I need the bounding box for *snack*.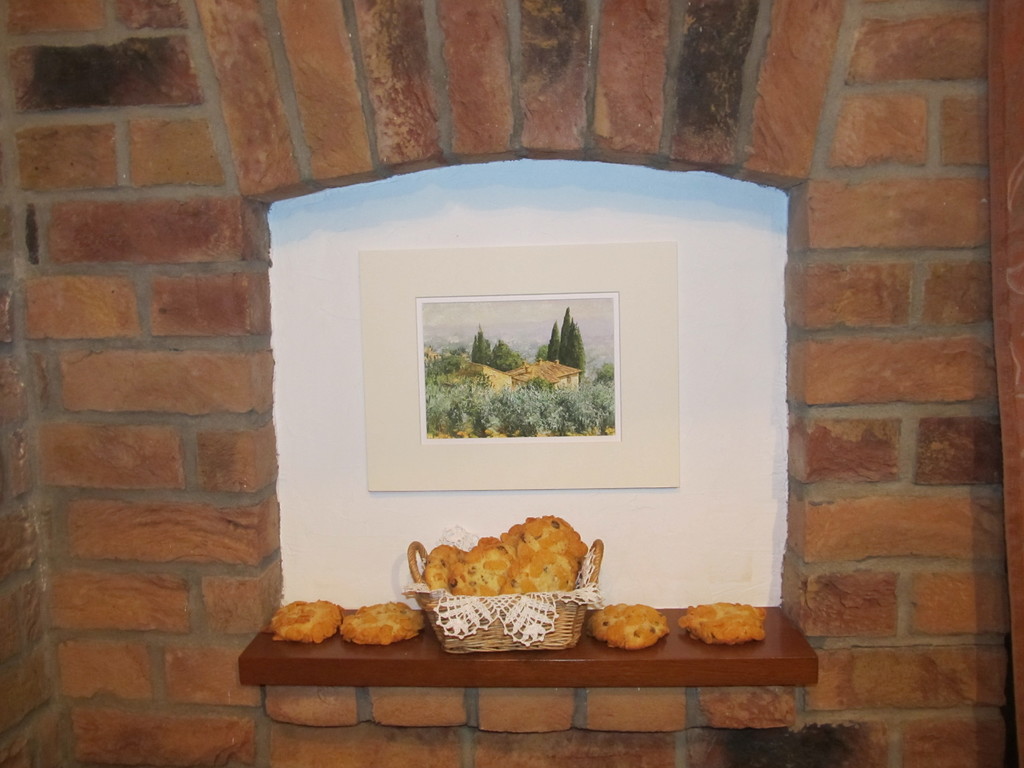
Here it is: {"left": 589, "top": 596, "right": 668, "bottom": 646}.
